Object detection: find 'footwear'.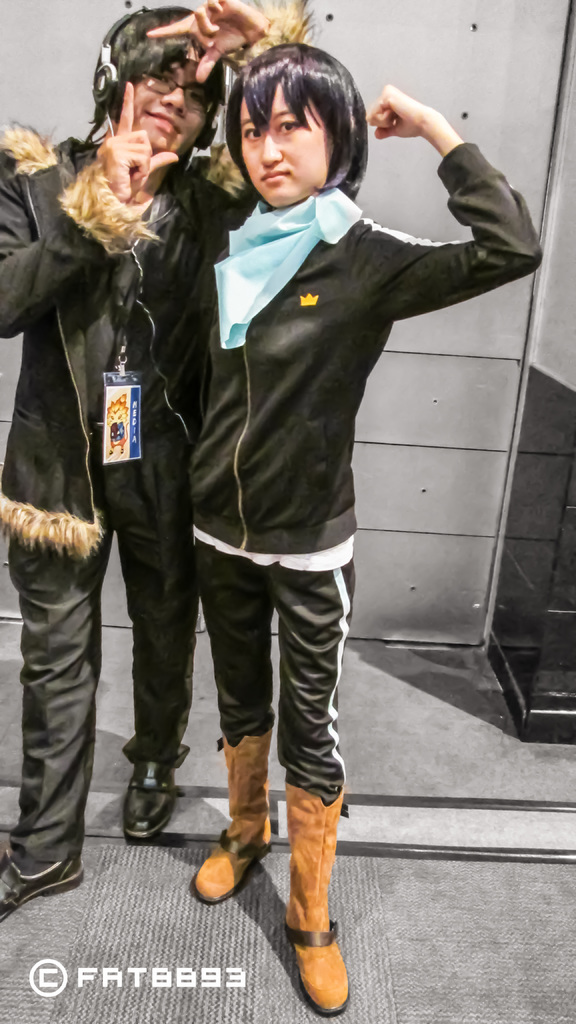
193, 703, 279, 906.
